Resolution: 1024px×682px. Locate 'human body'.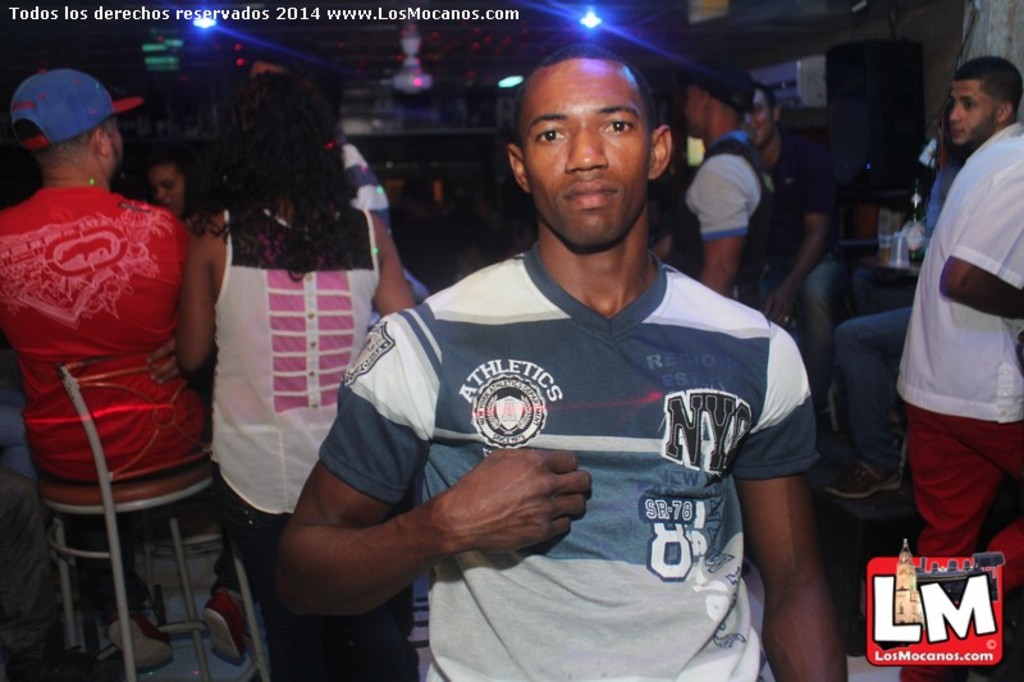
(273, 238, 852, 681).
